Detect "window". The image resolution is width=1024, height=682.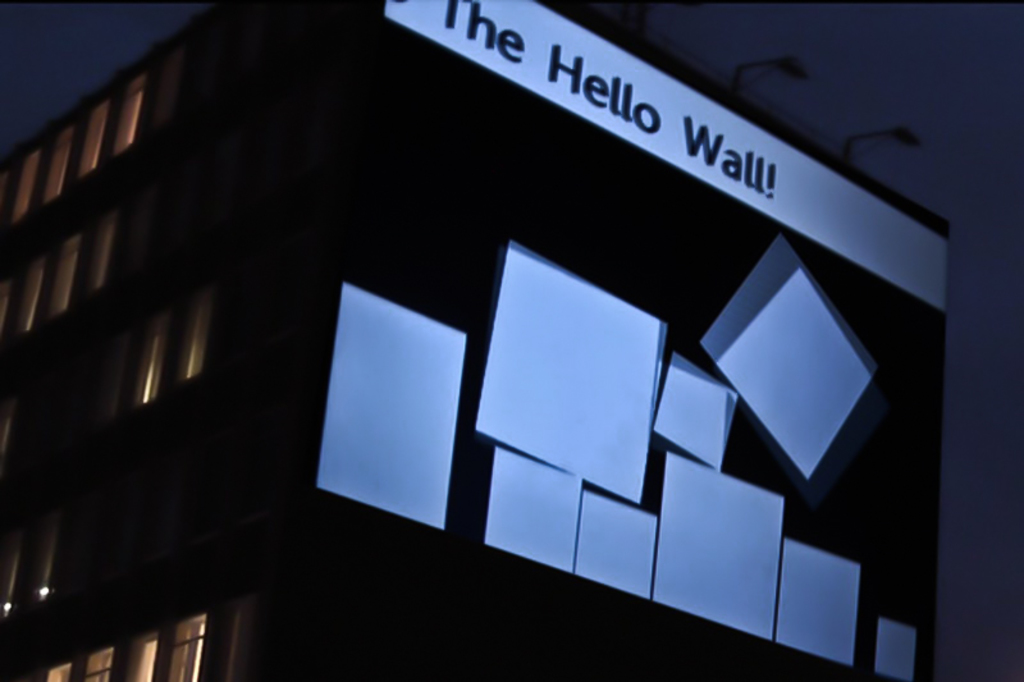
<bbox>138, 321, 174, 408</bbox>.
